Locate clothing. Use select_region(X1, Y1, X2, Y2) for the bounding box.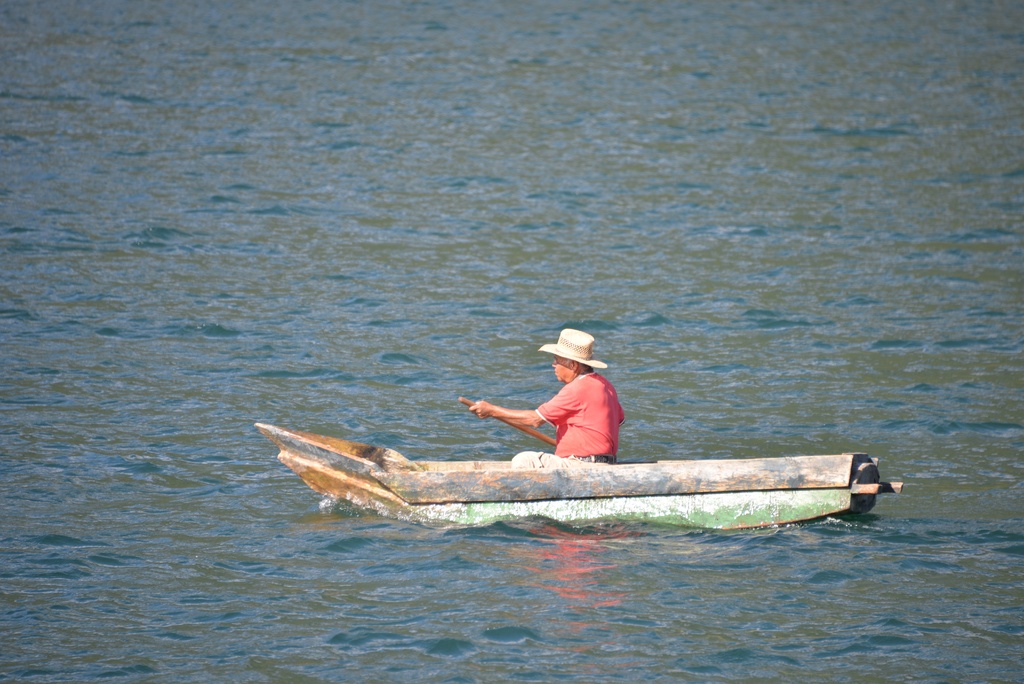
select_region(516, 356, 635, 457).
